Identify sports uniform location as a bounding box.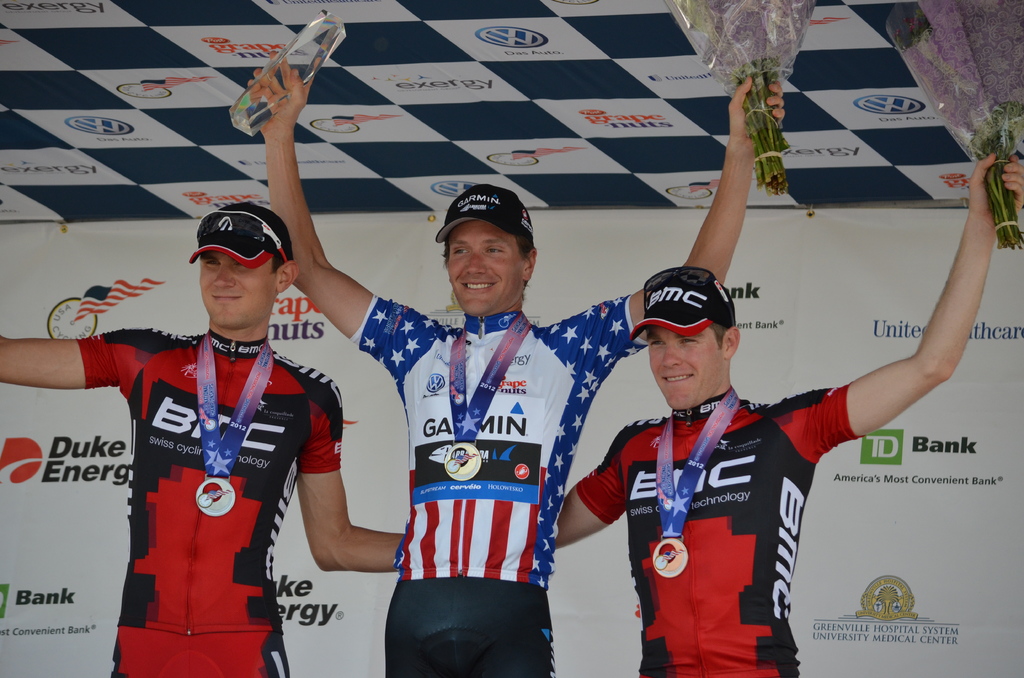
locate(74, 191, 356, 677).
